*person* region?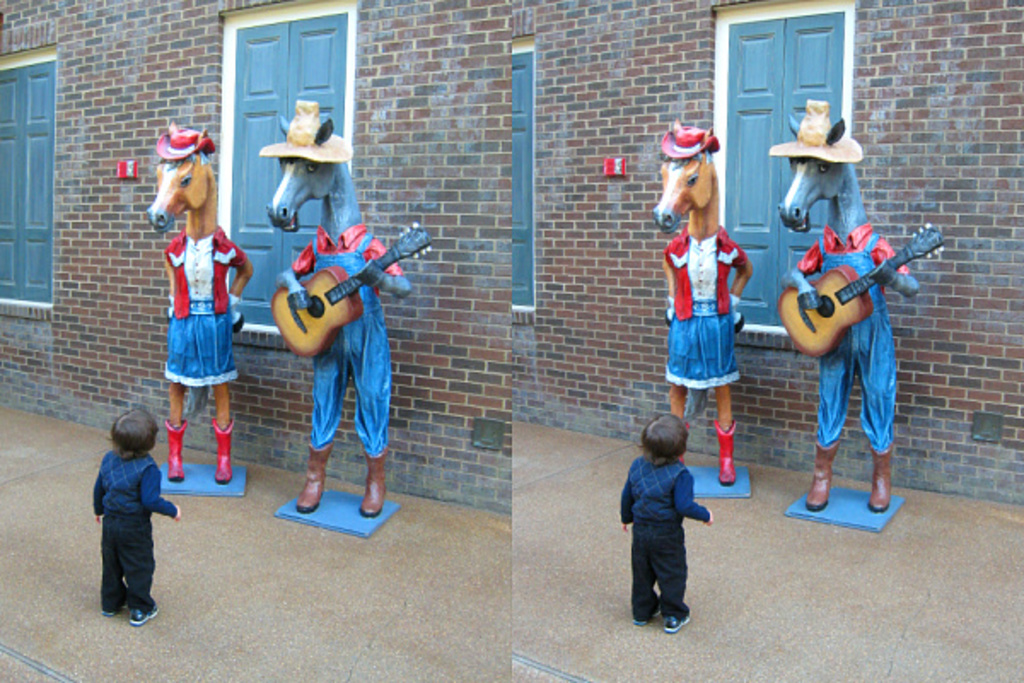
85, 408, 186, 627
